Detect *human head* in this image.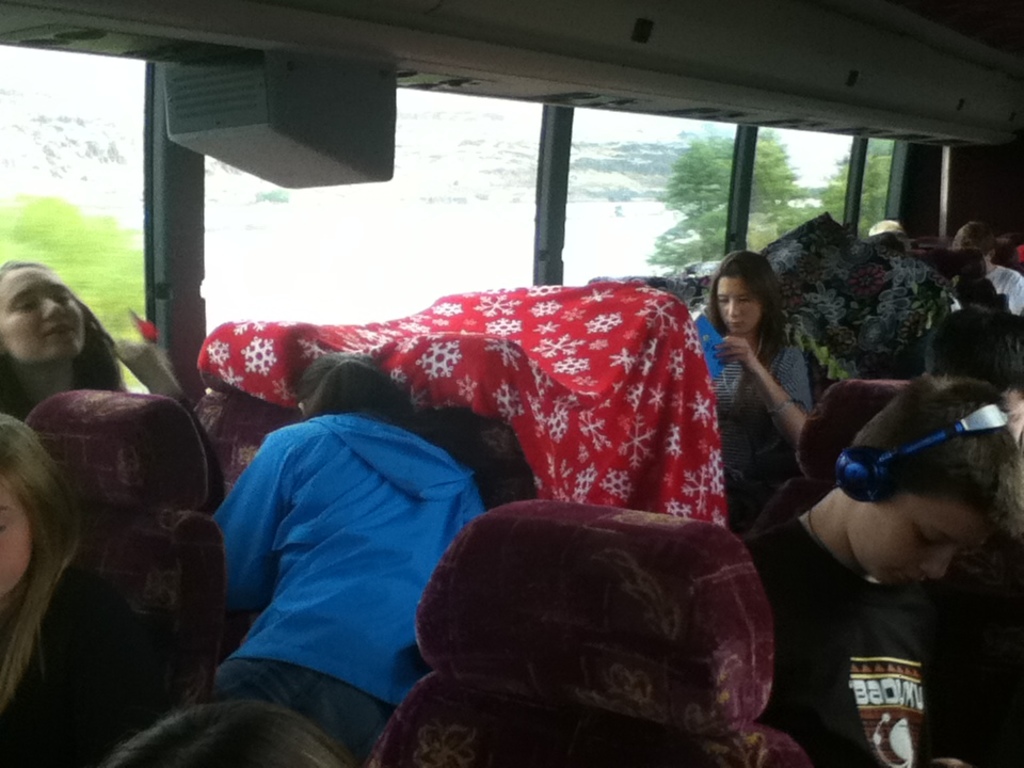
Detection: [x1=868, y1=218, x2=911, y2=254].
